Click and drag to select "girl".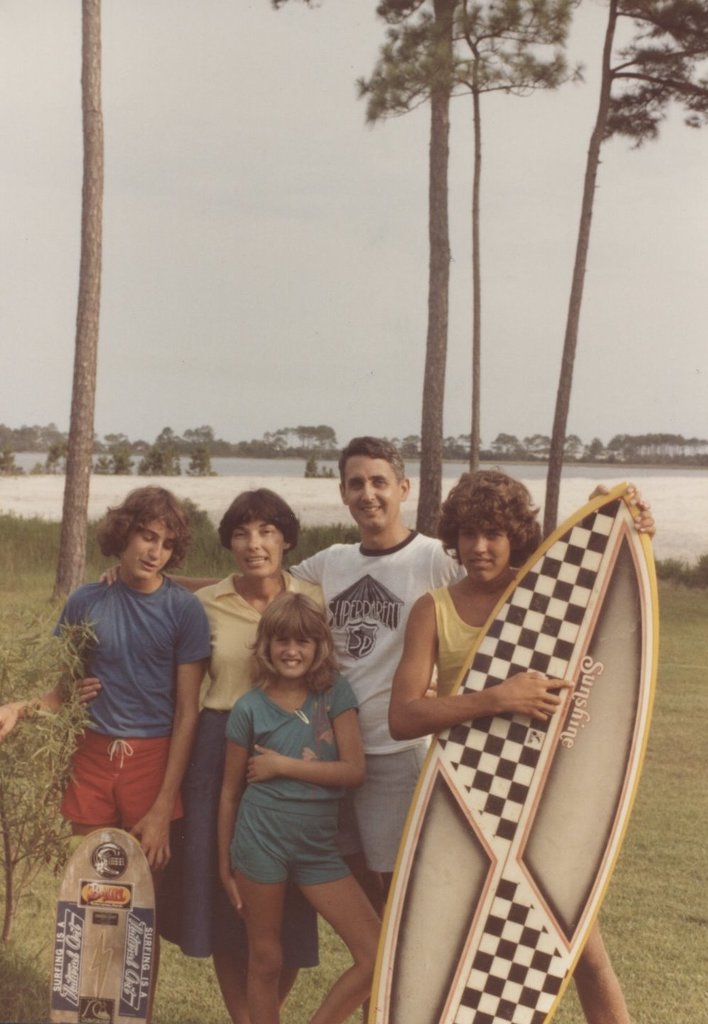
Selection: x1=389 y1=466 x2=624 y2=1023.
